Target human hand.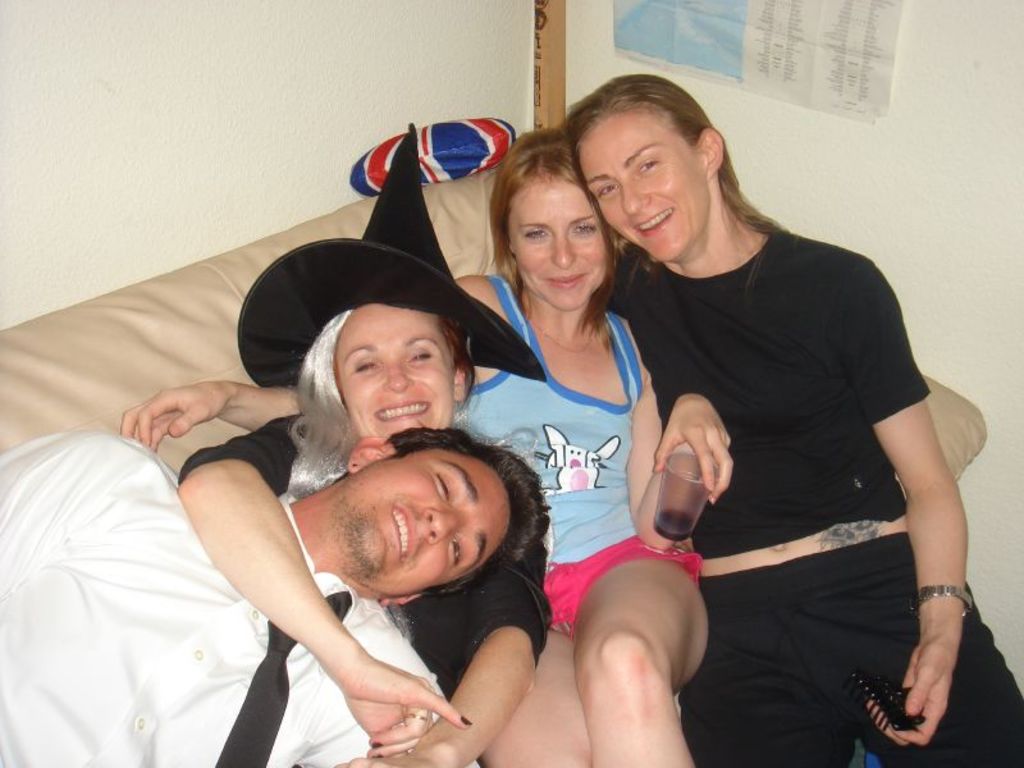
Target region: [672, 394, 744, 517].
